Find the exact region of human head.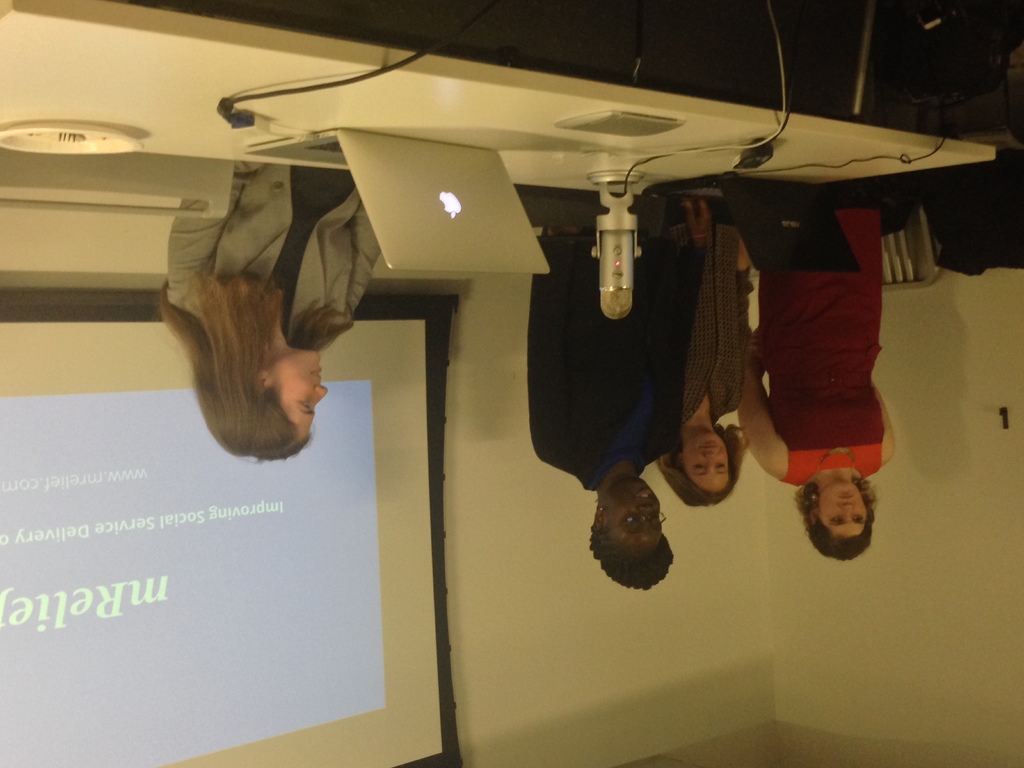
Exact region: (x1=797, y1=478, x2=891, y2=556).
